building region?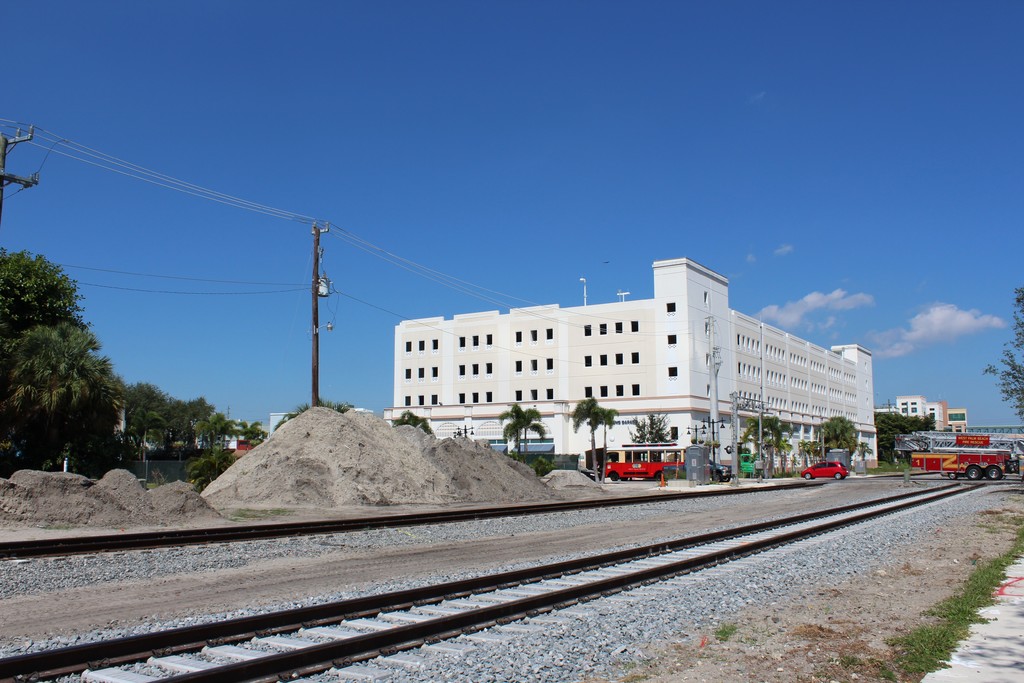
rect(385, 255, 885, 475)
